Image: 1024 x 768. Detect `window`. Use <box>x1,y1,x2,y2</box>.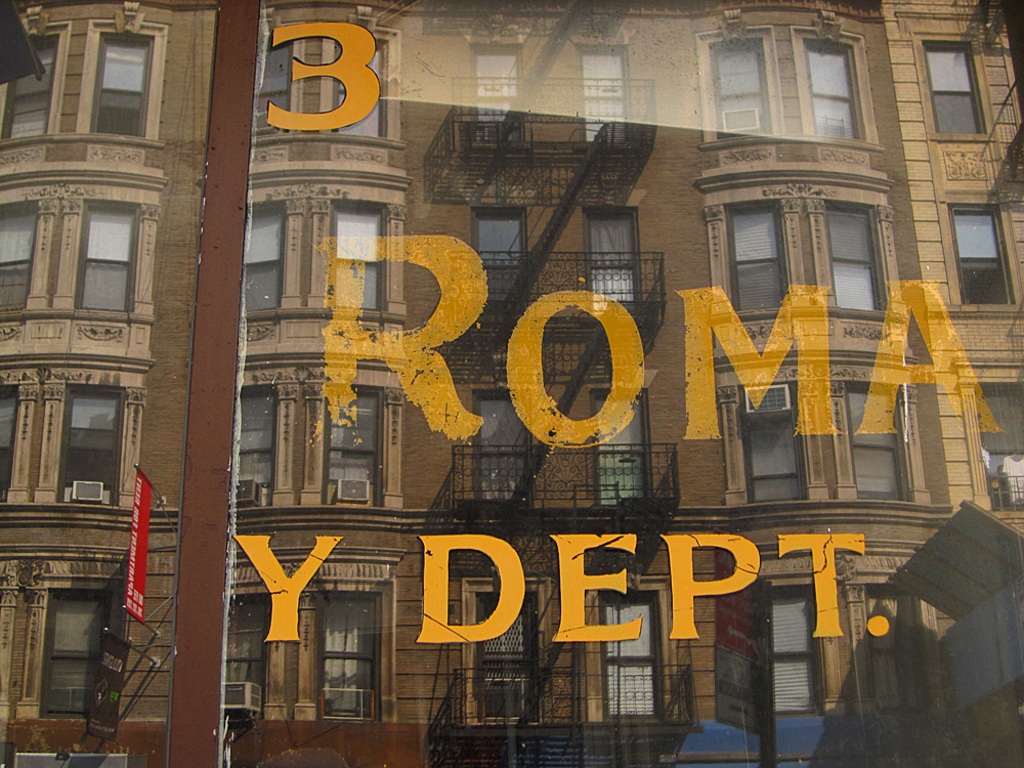
<box>592,595,656,720</box>.
